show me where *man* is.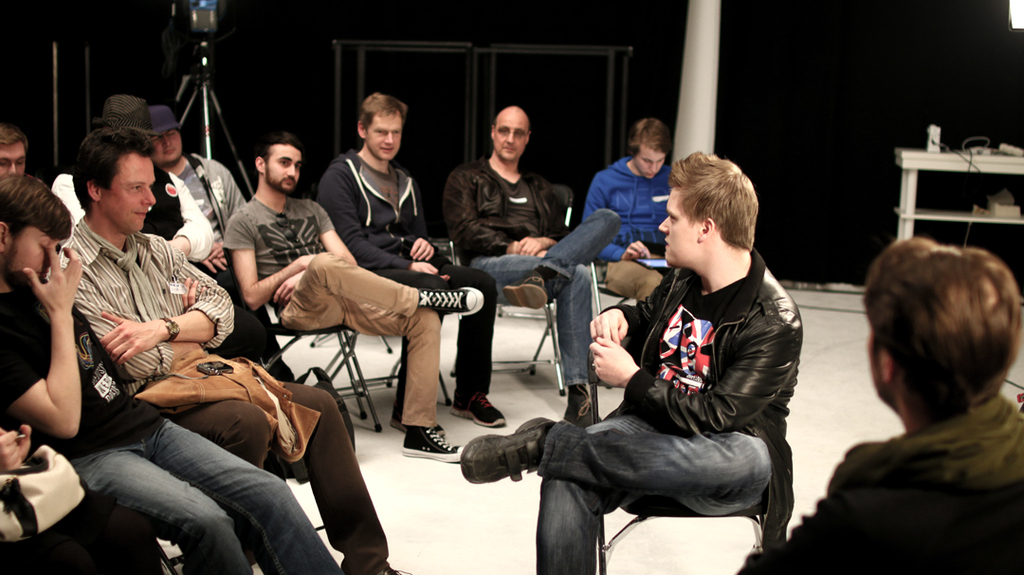
*man* is at 496, 187, 808, 574.
